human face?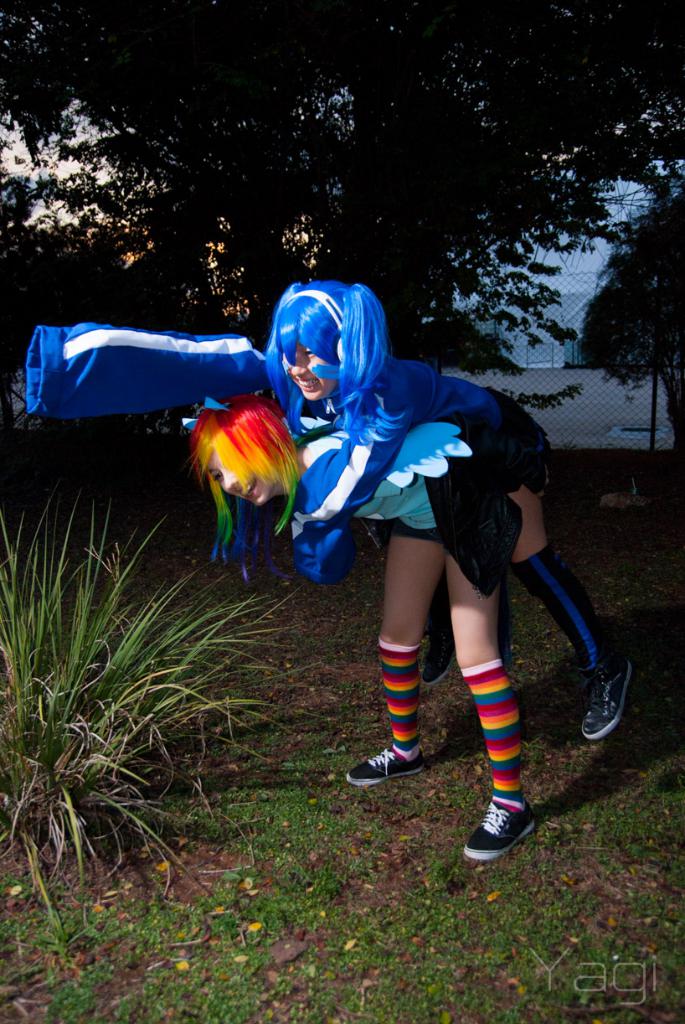
x1=278, y1=332, x2=337, y2=408
